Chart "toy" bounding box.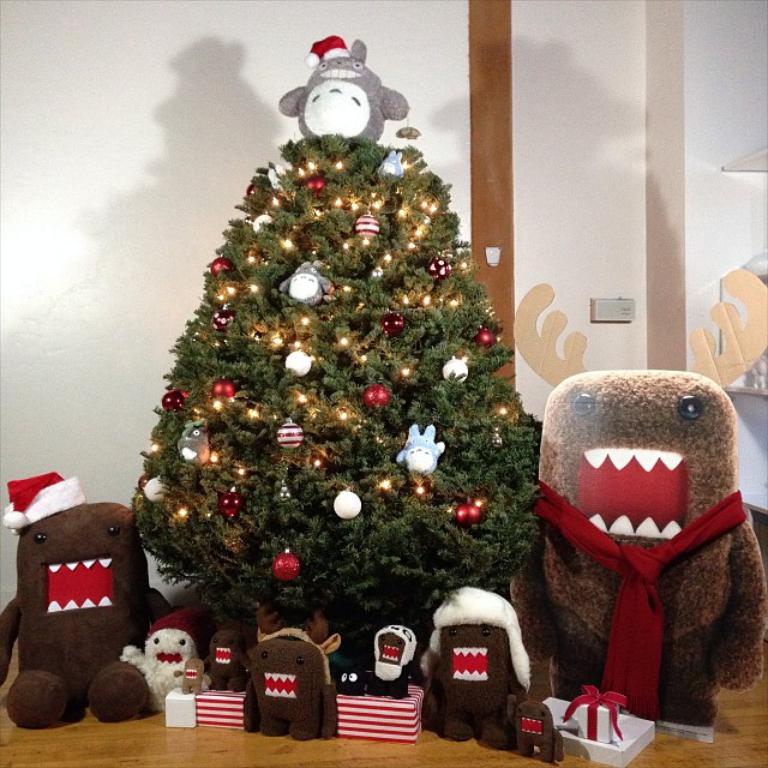
Charted: [277,260,334,308].
